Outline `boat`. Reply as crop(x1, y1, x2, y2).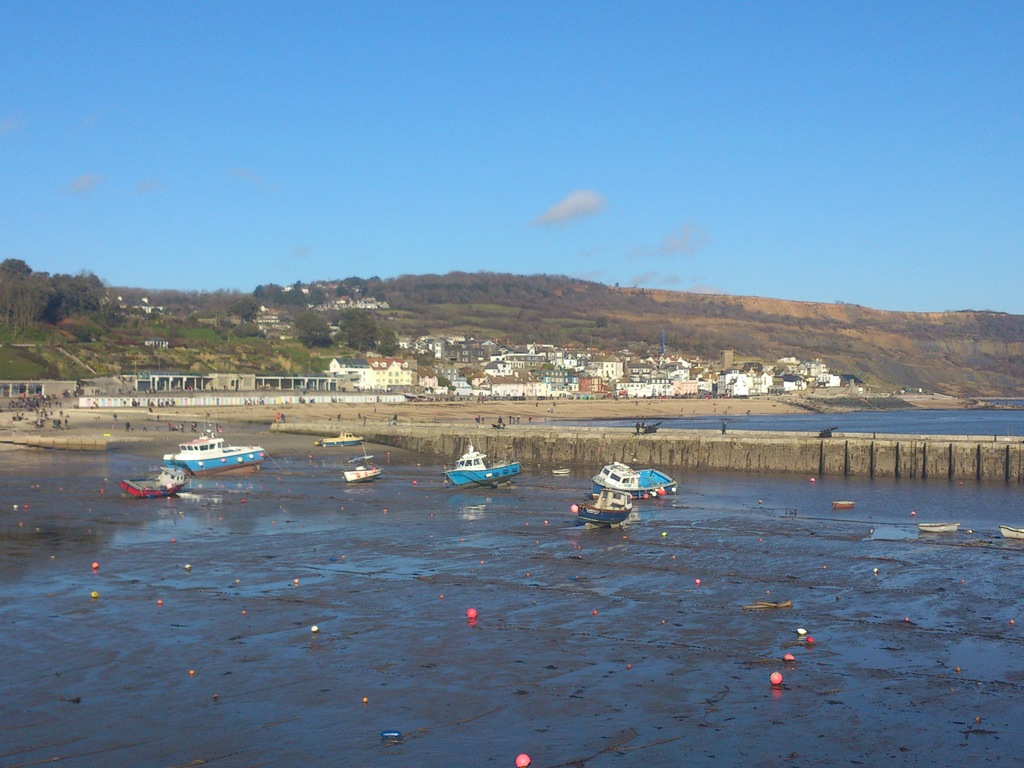
crop(321, 426, 371, 447).
